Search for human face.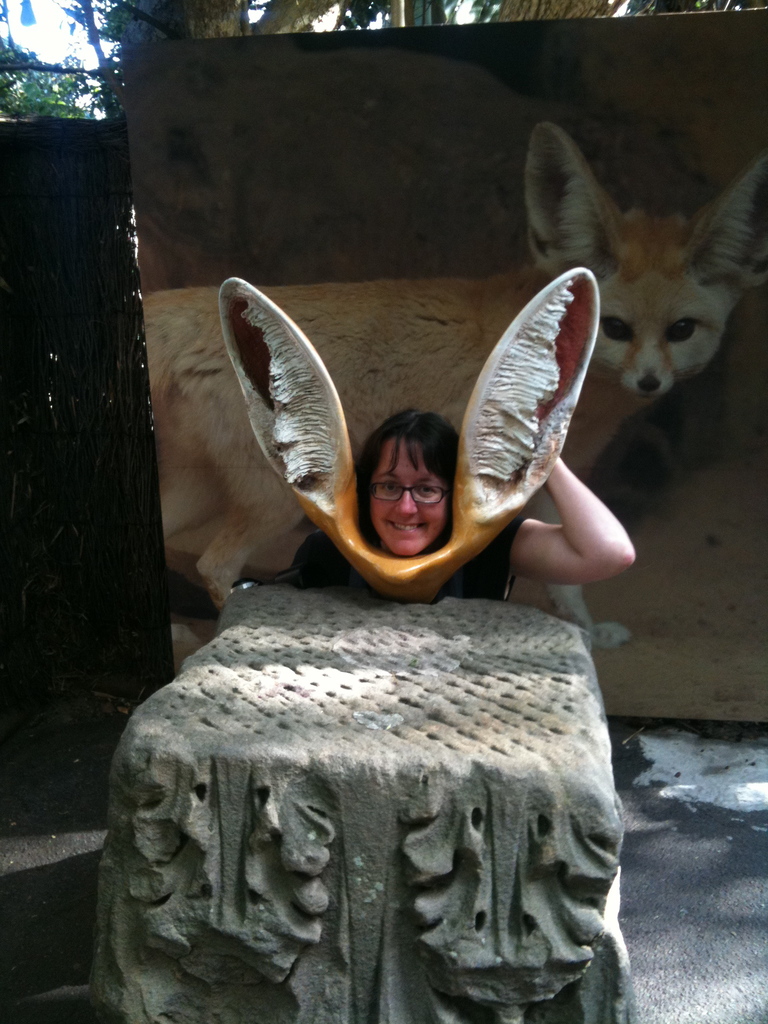
Found at [x1=366, y1=437, x2=445, y2=559].
